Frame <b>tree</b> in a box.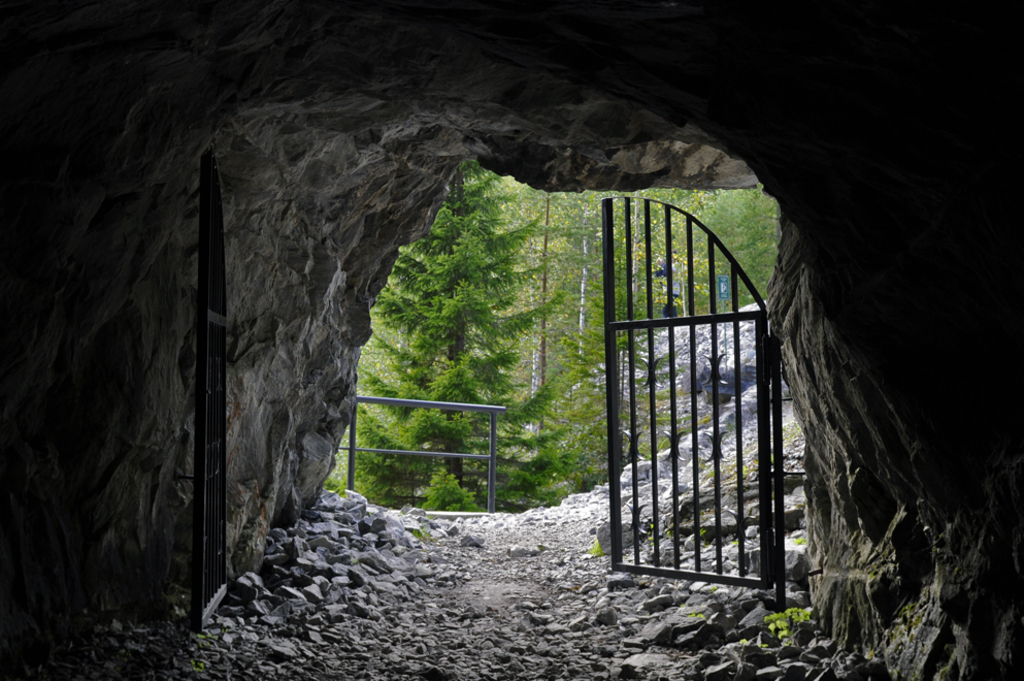
333 165 599 525.
